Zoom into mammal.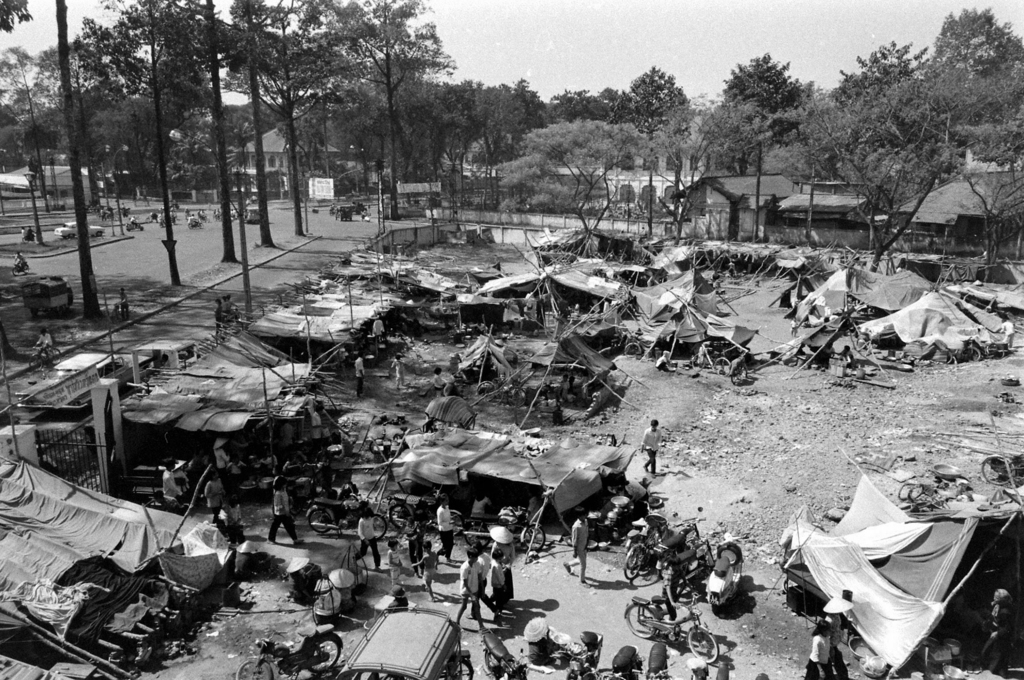
Zoom target: rect(289, 558, 302, 595).
